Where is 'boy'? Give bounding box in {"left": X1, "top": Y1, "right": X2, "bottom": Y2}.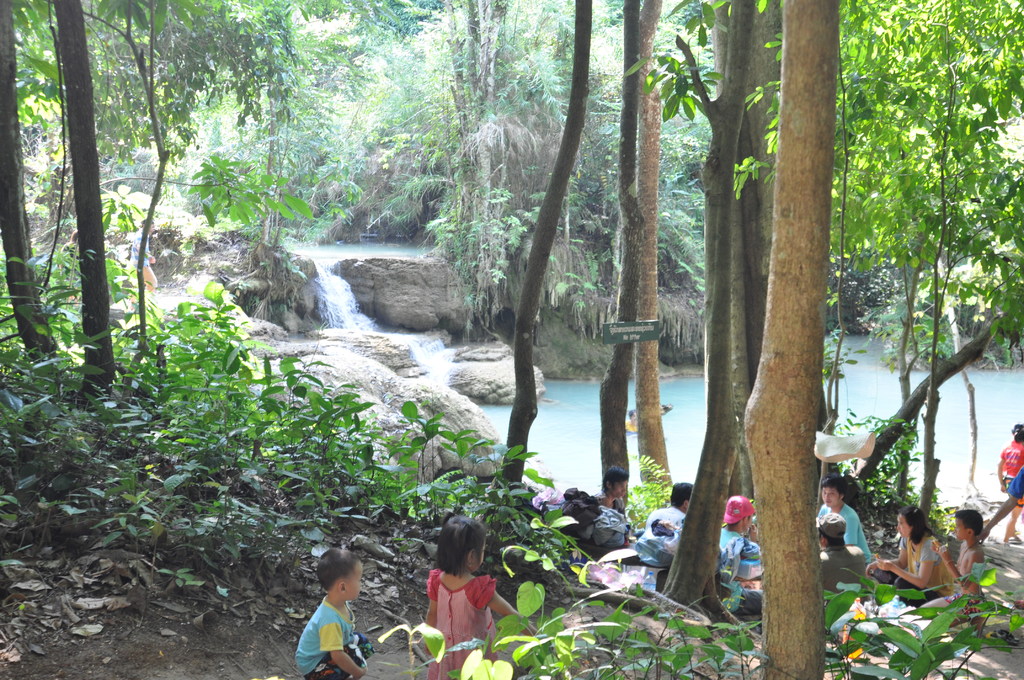
{"left": 806, "top": 477, "right": 873, "bottom": 551}.
